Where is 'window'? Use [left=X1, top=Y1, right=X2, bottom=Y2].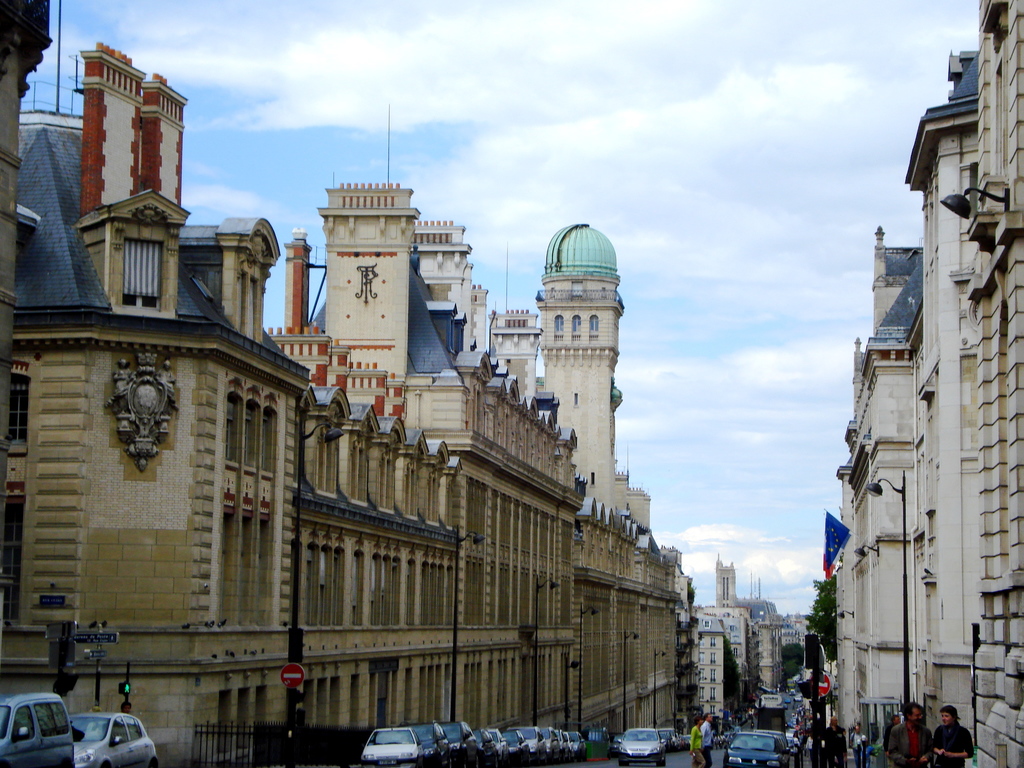
[left=120, top=237, right=159, bottom=306].
